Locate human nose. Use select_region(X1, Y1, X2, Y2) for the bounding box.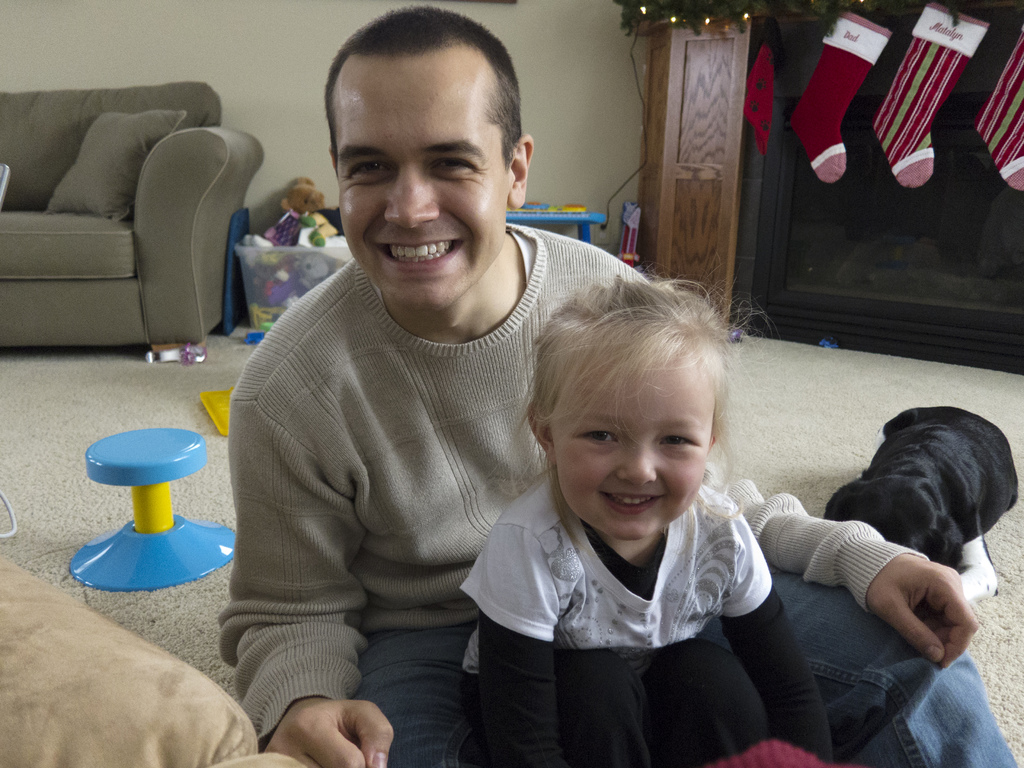
select_region(381, 168, 438, 227).
